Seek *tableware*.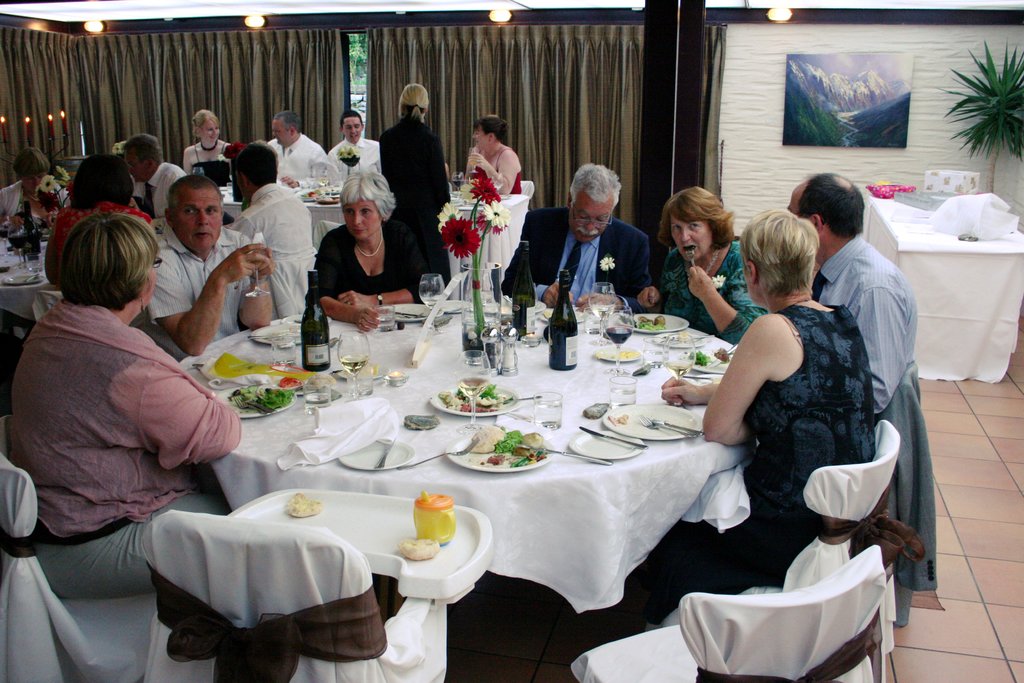
detection(577, 423, 647, 449).
